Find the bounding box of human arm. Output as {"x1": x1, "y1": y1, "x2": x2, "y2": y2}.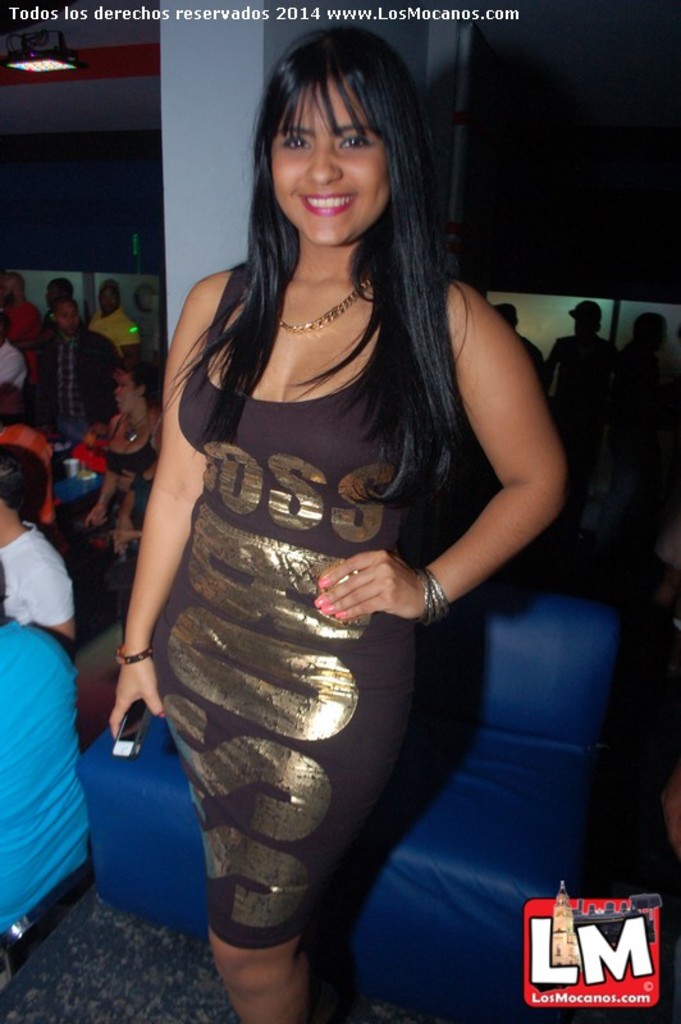
{"x1": 40, "y1": 340, "x2": 52, "y2": 417}.
